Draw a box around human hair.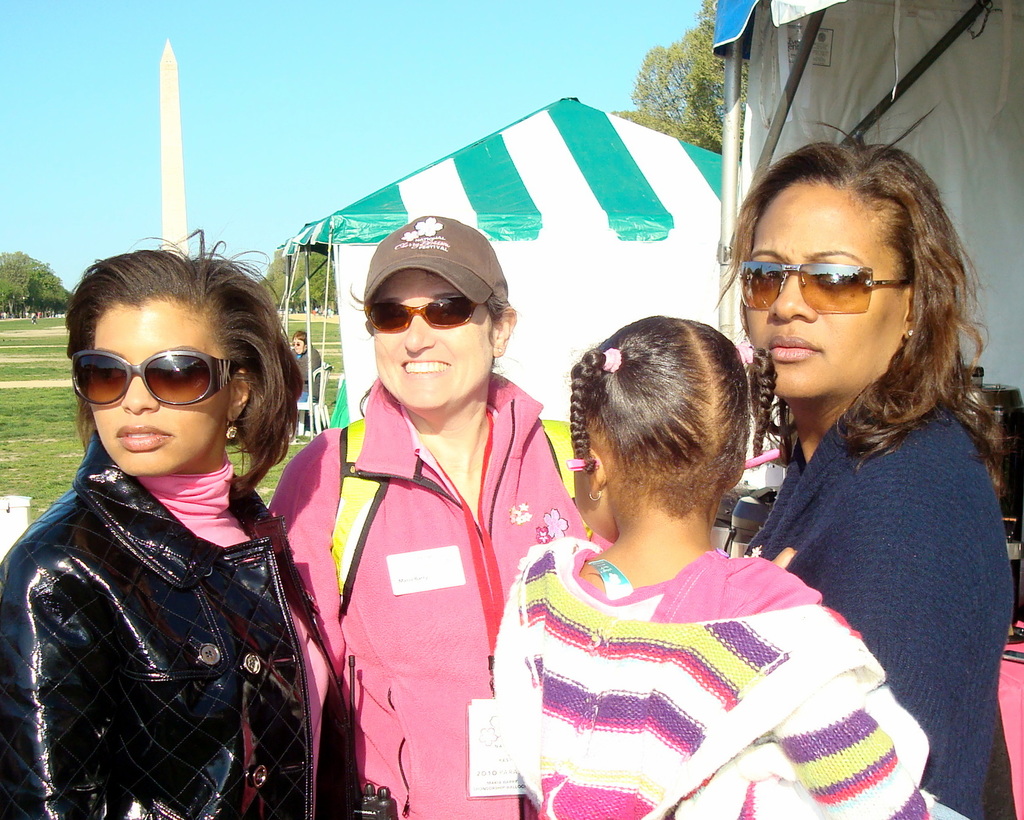
[x1=571, y1=314, x2=780, y2=525].
